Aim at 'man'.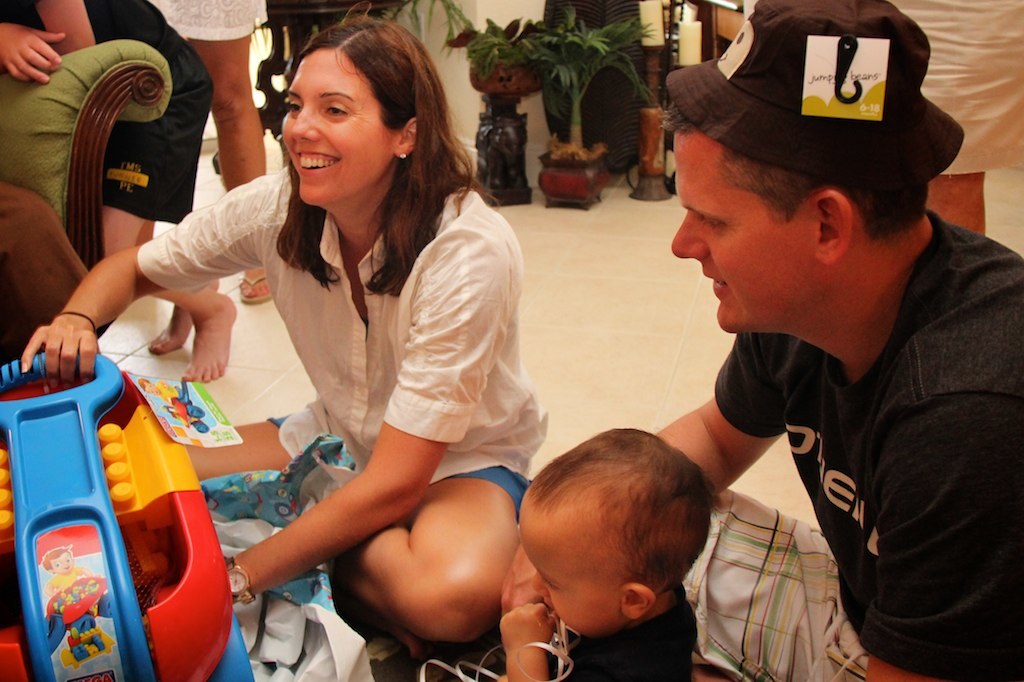
Aimed at detection(567, 18, 1014, 680).
